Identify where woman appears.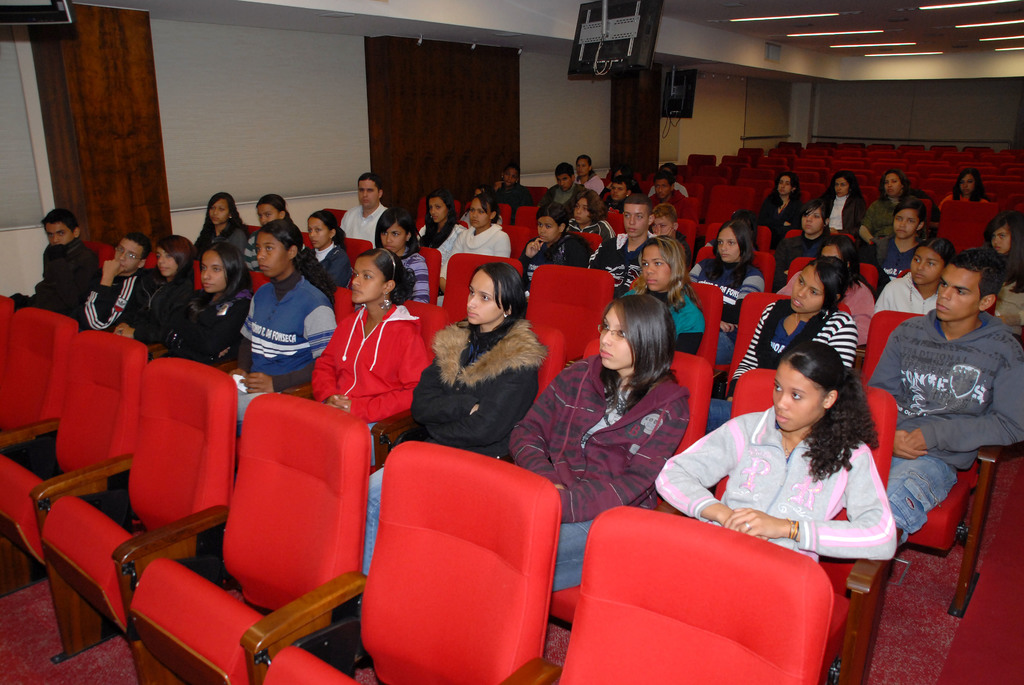
Appears at [left=685, top=220, right=758, bottom=359].
